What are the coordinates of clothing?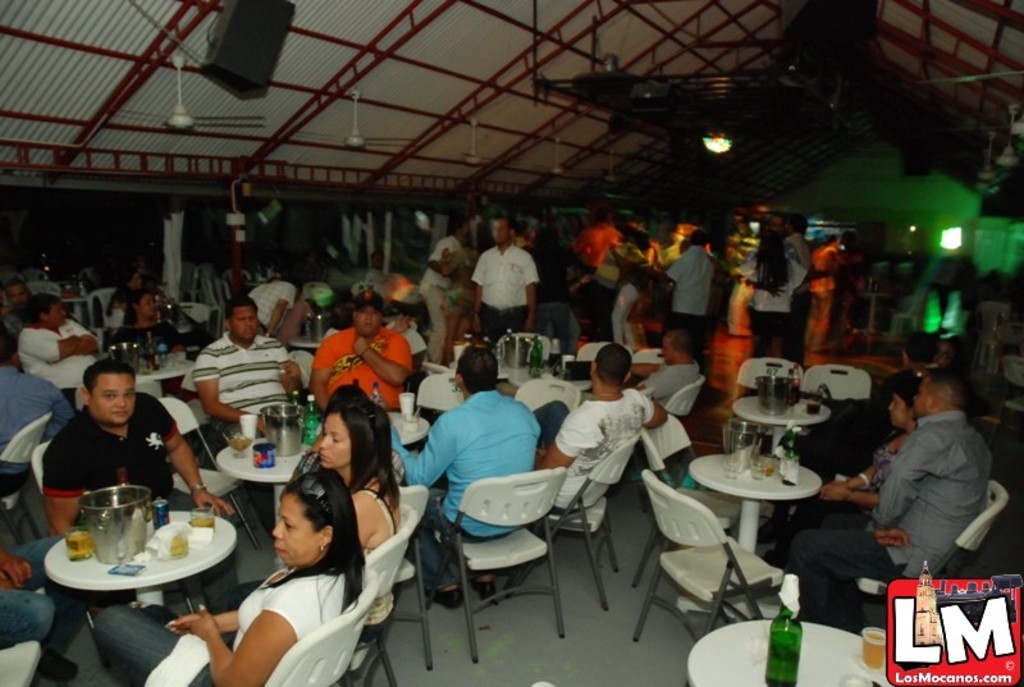
(left=0, top=357, right=76, bottom=458).
